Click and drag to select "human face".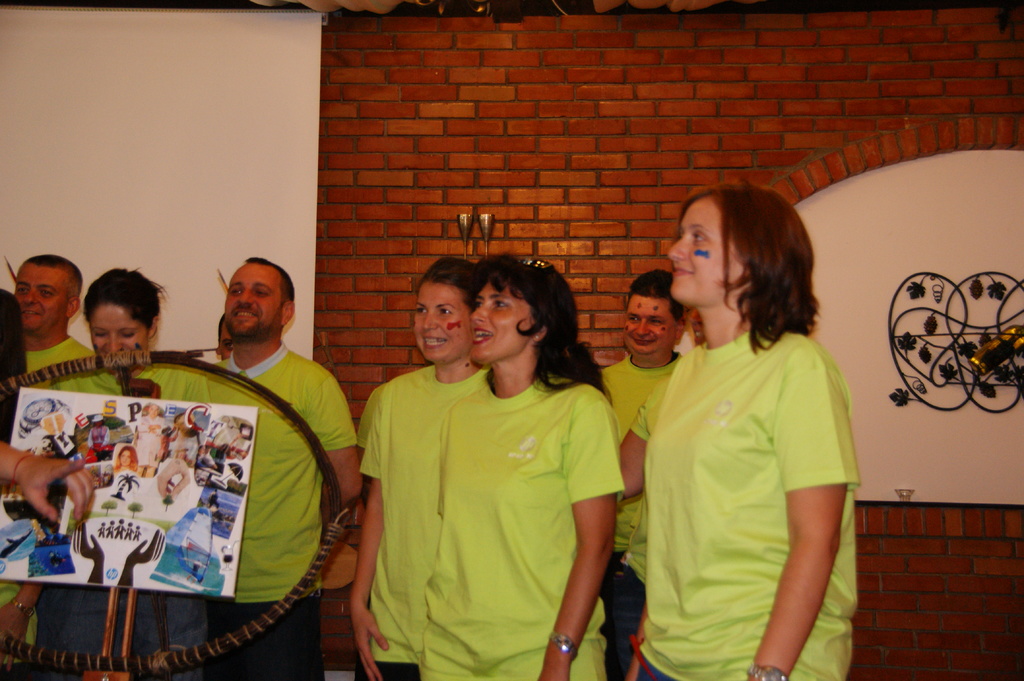
Selection: bbox(668, 202, 751, 312).
